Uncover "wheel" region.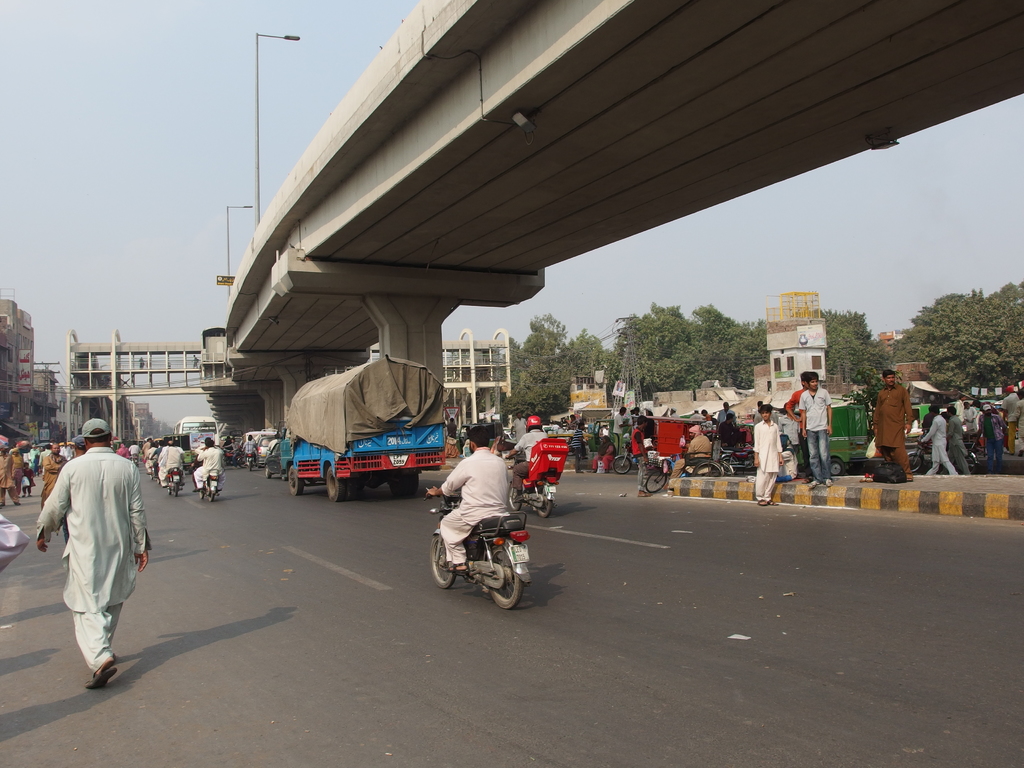
Uncovered: pyautogui.locateOnScreen(342, 477, 357, 502).
